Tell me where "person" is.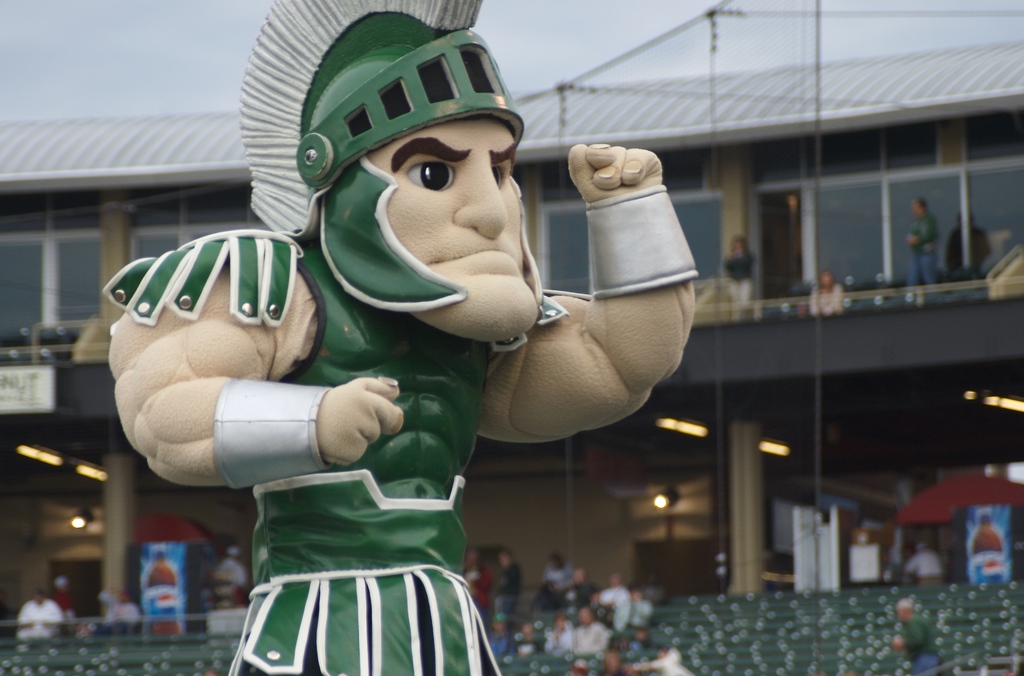
"person" is at 889/600/943/675.
